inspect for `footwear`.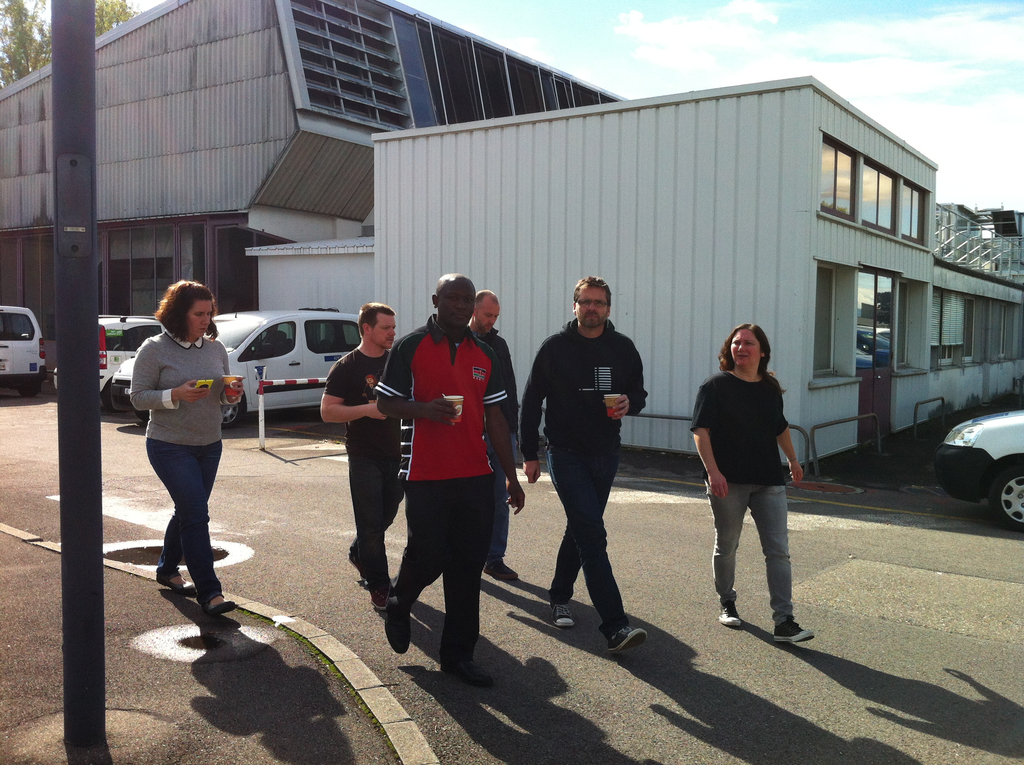
Inspection: 385/614/411/656.
